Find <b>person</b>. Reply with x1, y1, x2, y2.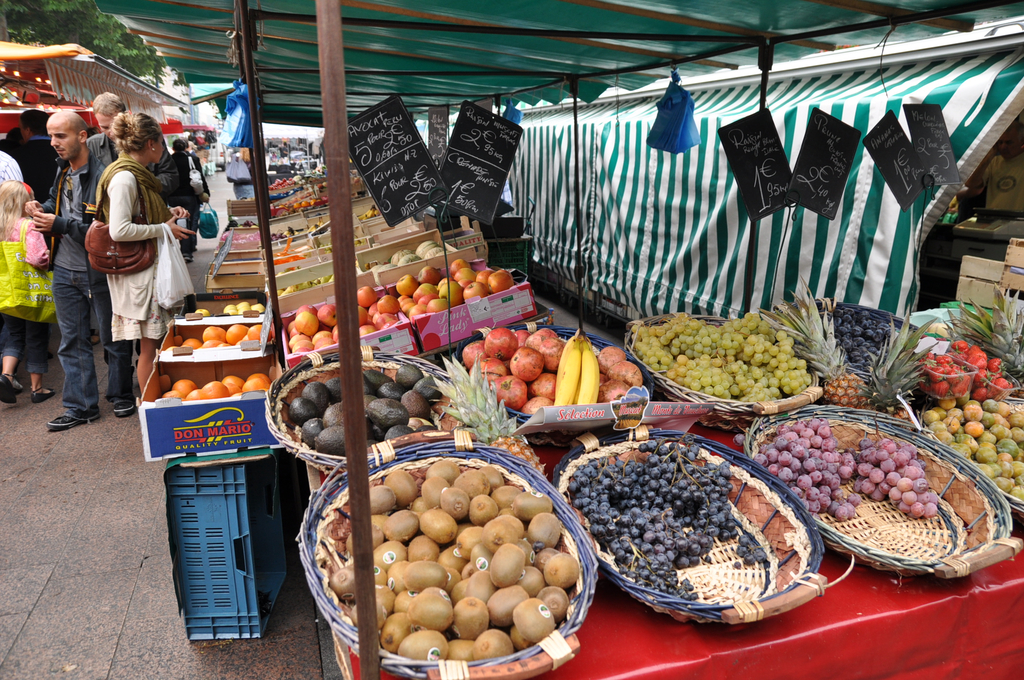
171, 139, 202, 259.
